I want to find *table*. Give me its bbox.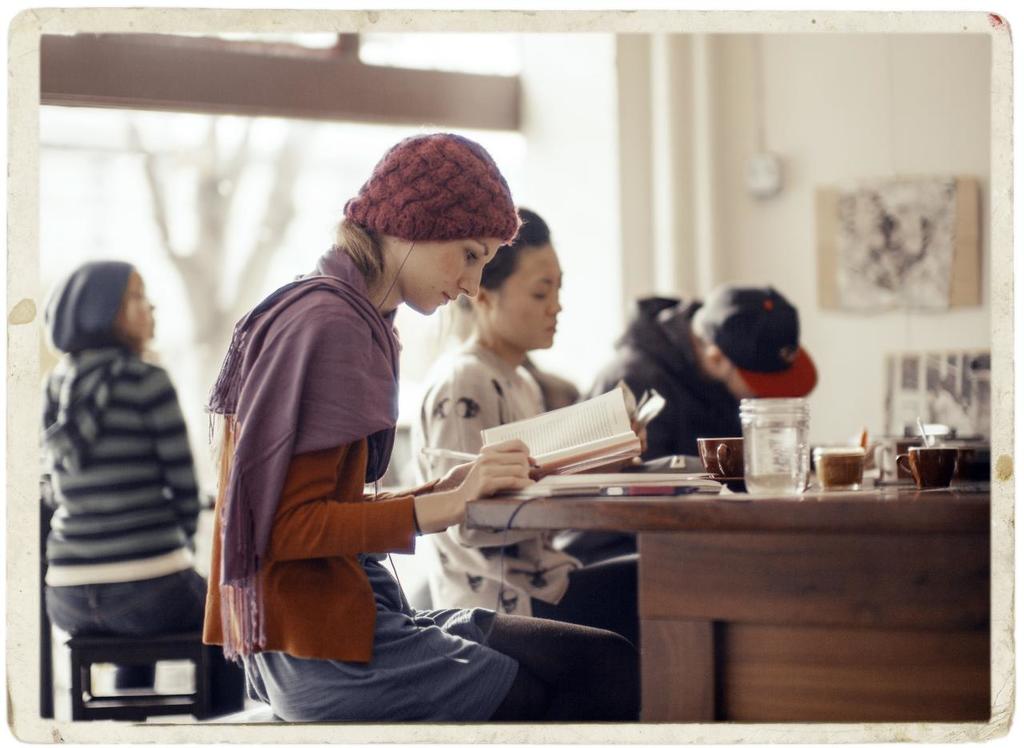
select_region(438, 434, 1014, 724).
